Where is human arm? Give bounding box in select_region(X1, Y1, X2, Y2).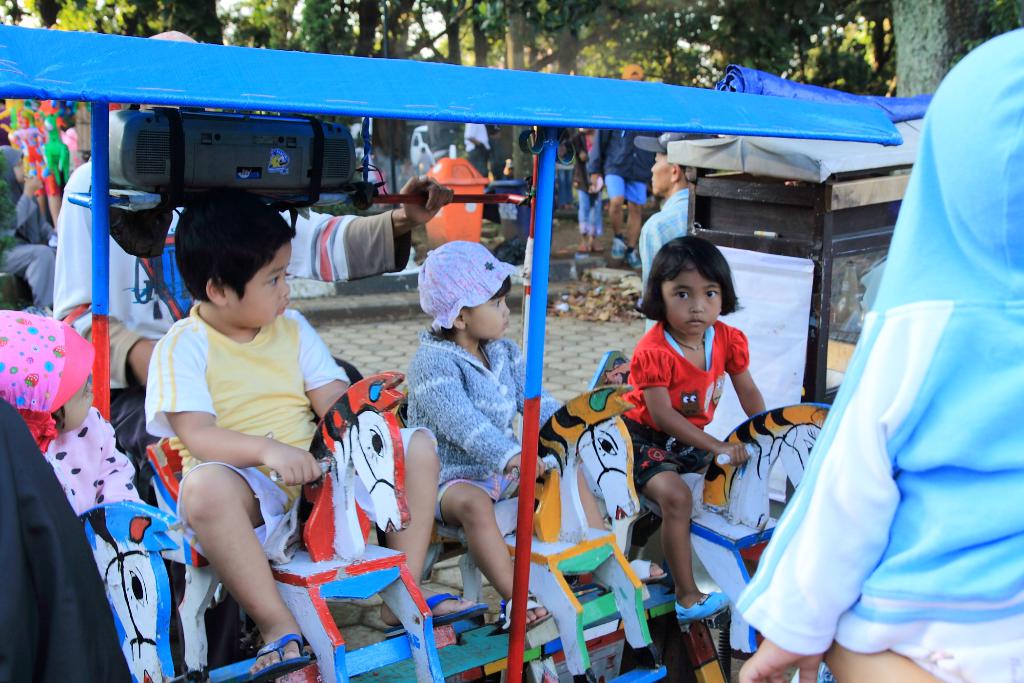
select_region(723, 315, 775, 425).
